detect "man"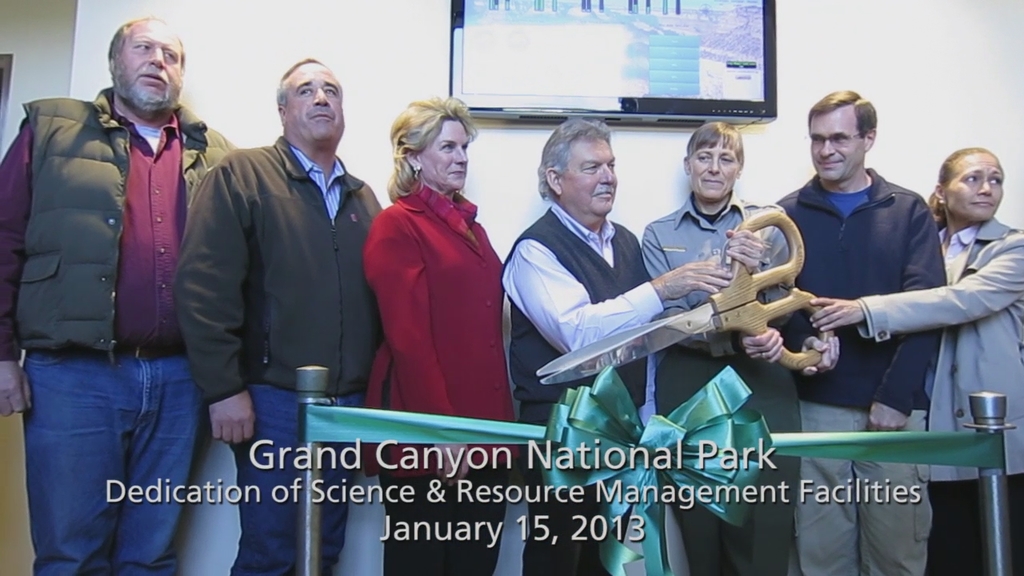
[178,57,383,575]
